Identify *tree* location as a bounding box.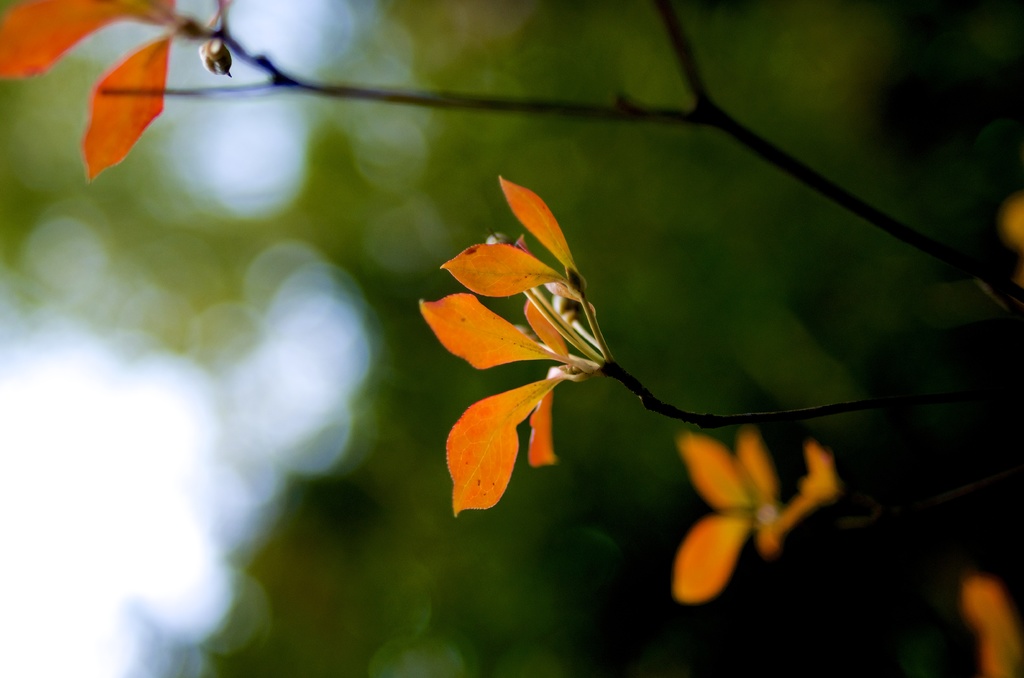
rect(0, 0, 1023, 677).
